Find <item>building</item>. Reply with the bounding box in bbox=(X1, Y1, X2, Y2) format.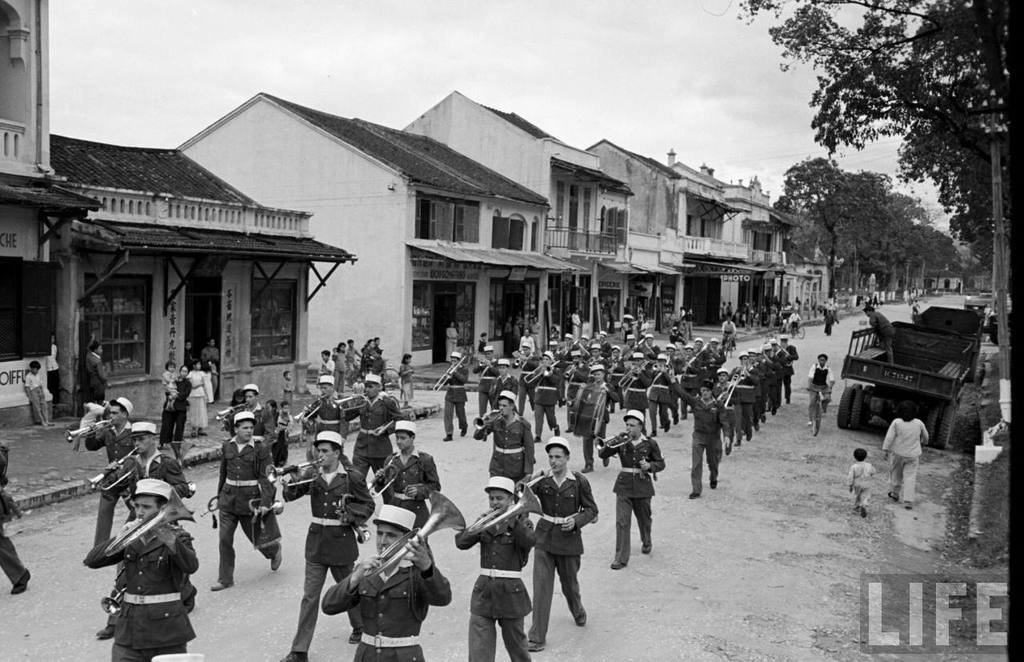
bbox=(49, 133, 354, 418).
